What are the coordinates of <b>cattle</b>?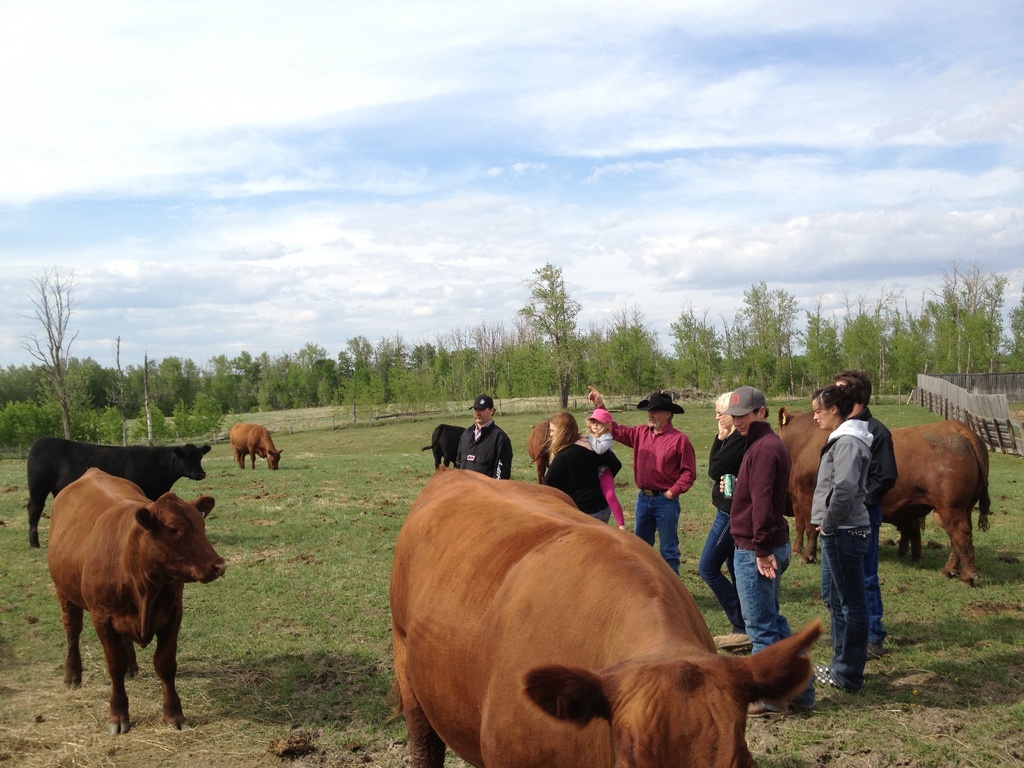
x1=28 y1=458 x2=216 y2=737.
